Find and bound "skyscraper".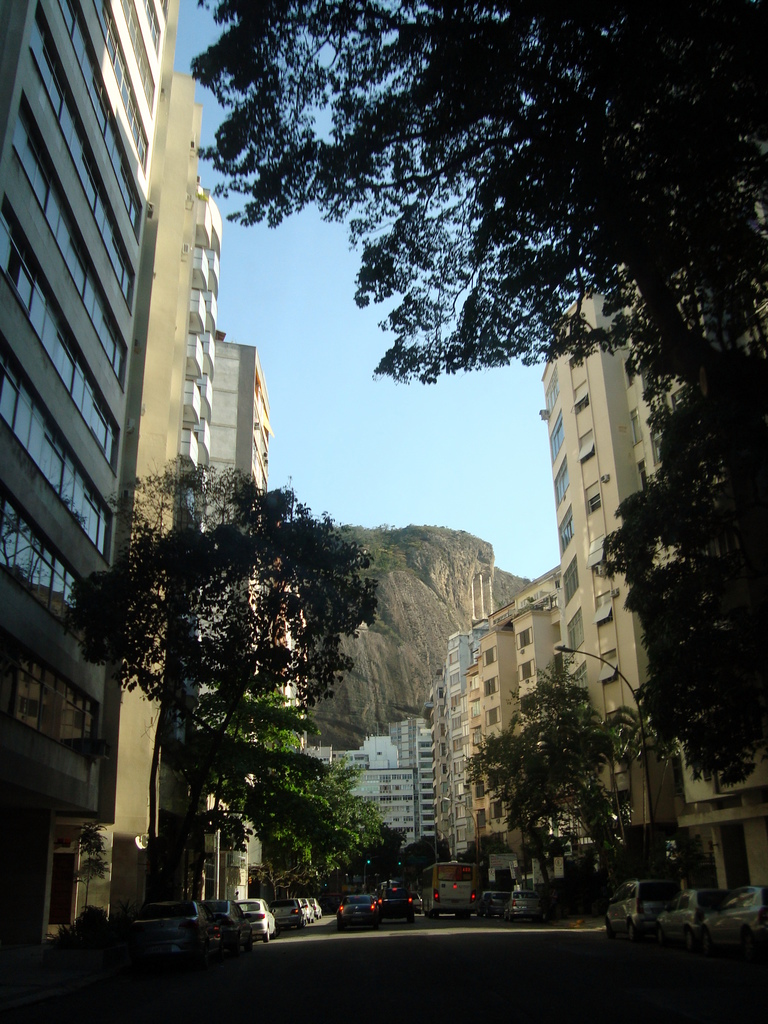
Bound: 528, 275, 767, 925.
